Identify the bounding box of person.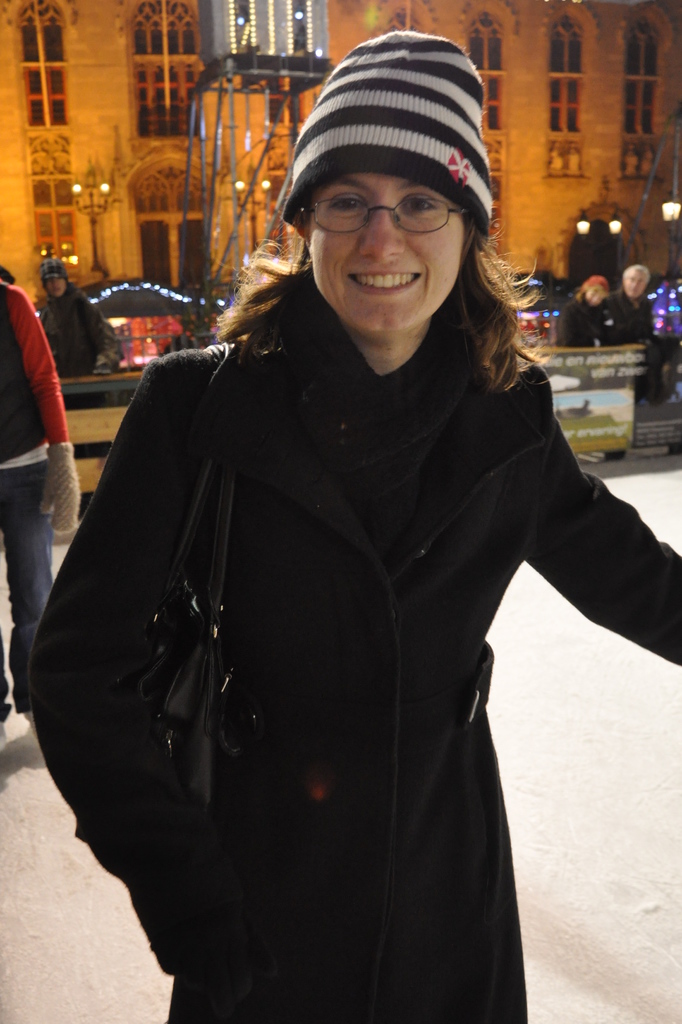
(left=0, top=269, right=74, bottom=735).
